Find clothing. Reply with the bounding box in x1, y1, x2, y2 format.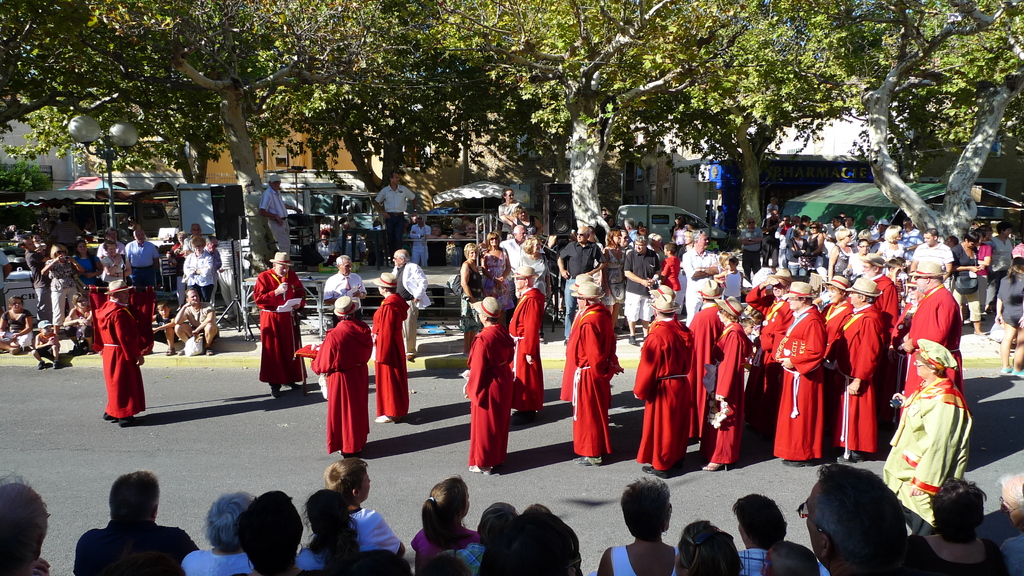
24, 248, 47, 319.
